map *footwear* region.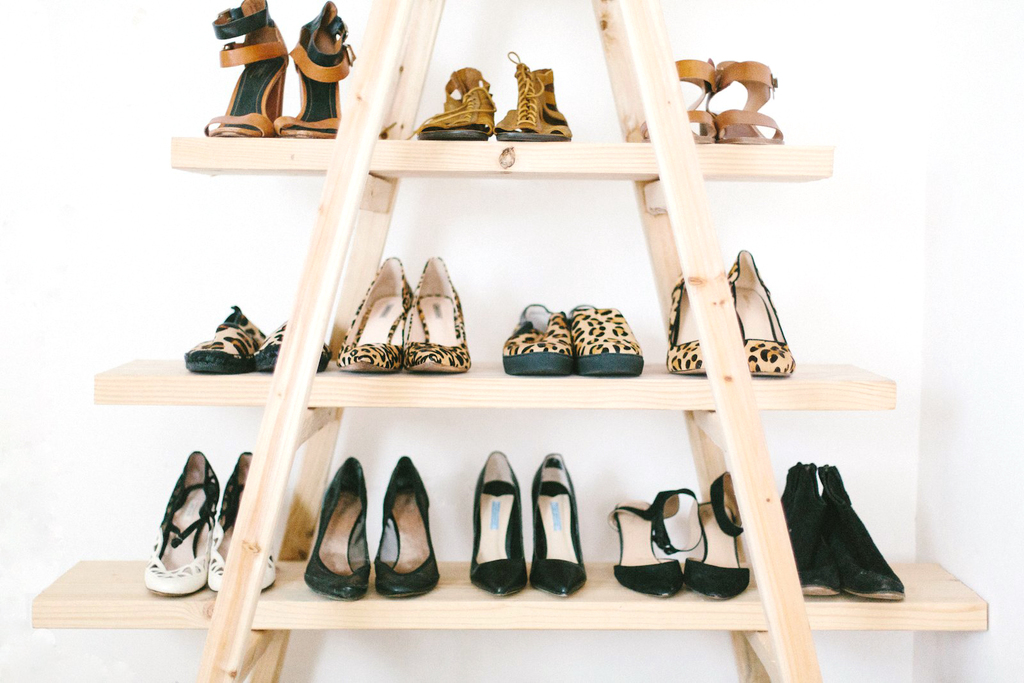
Mapped to [x1=183, y1=302, x2=266, y2=369].
